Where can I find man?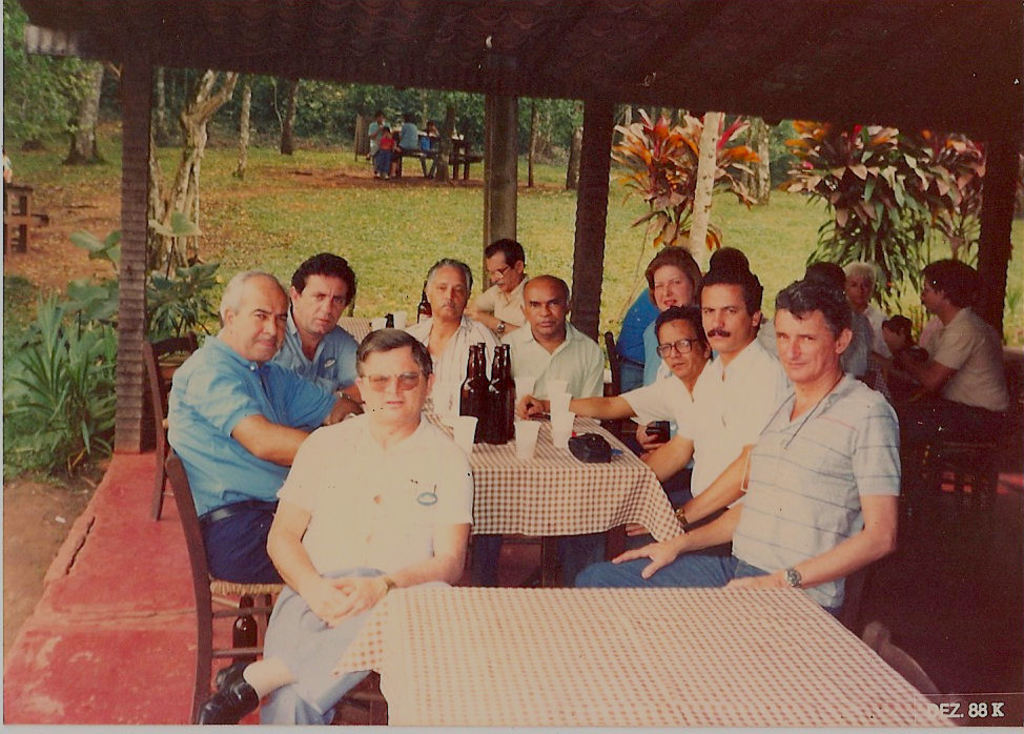
You can find it at (847, 259, 892, 362).
